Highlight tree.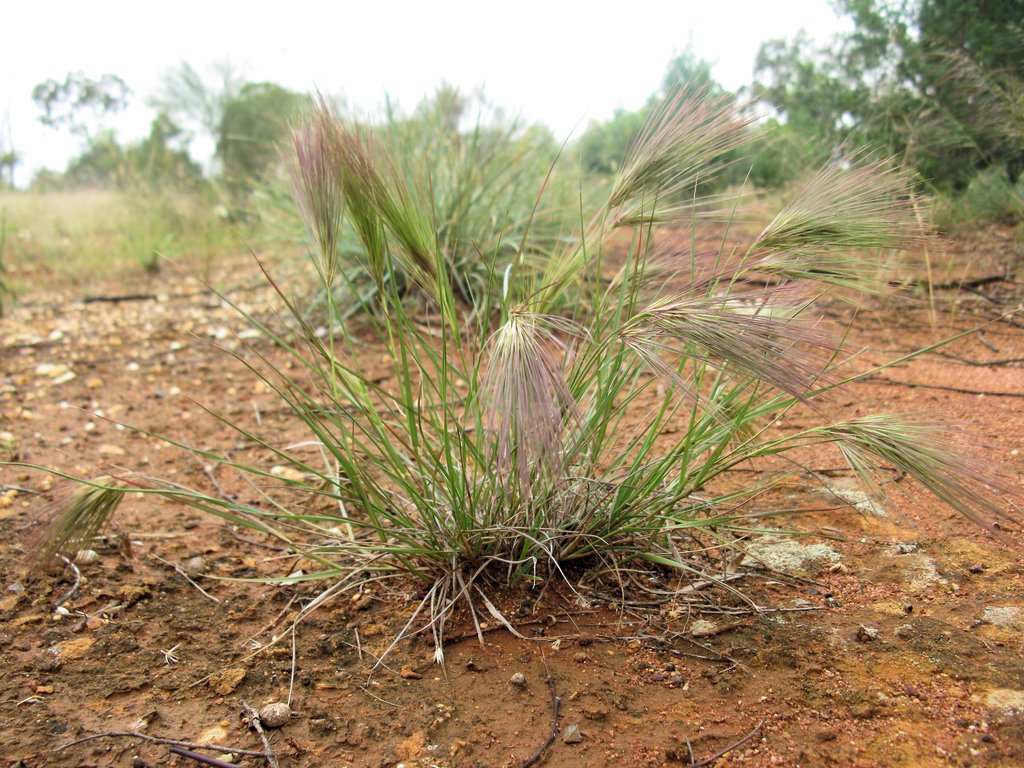
Highlighted region: crop(572, 40, 857, 200).
